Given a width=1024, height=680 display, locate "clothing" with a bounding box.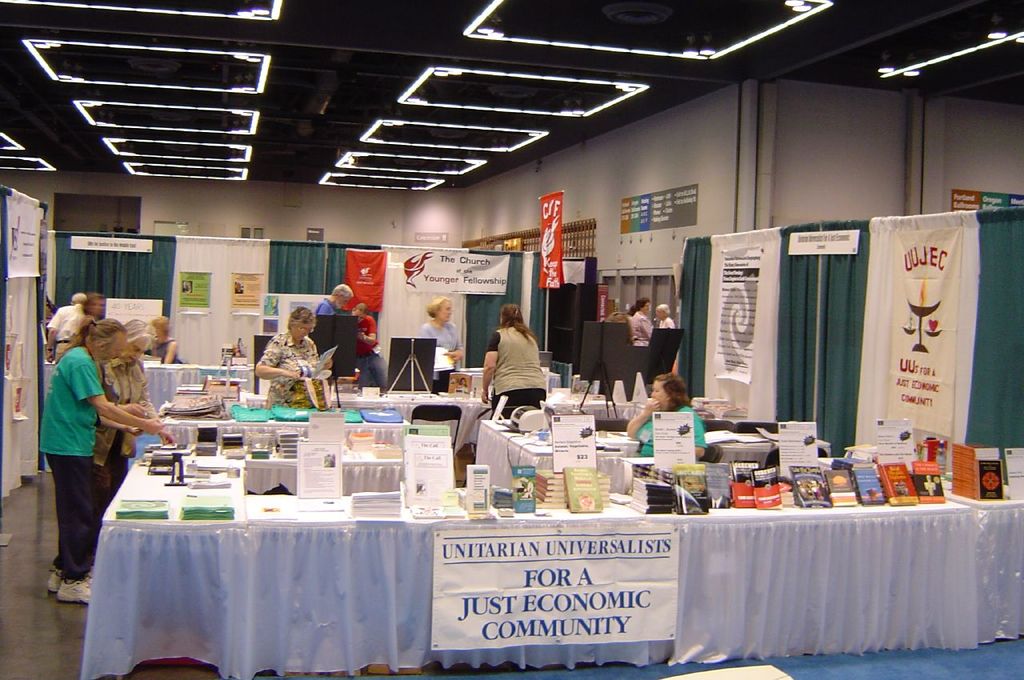
Located: (422,319,461,378).
